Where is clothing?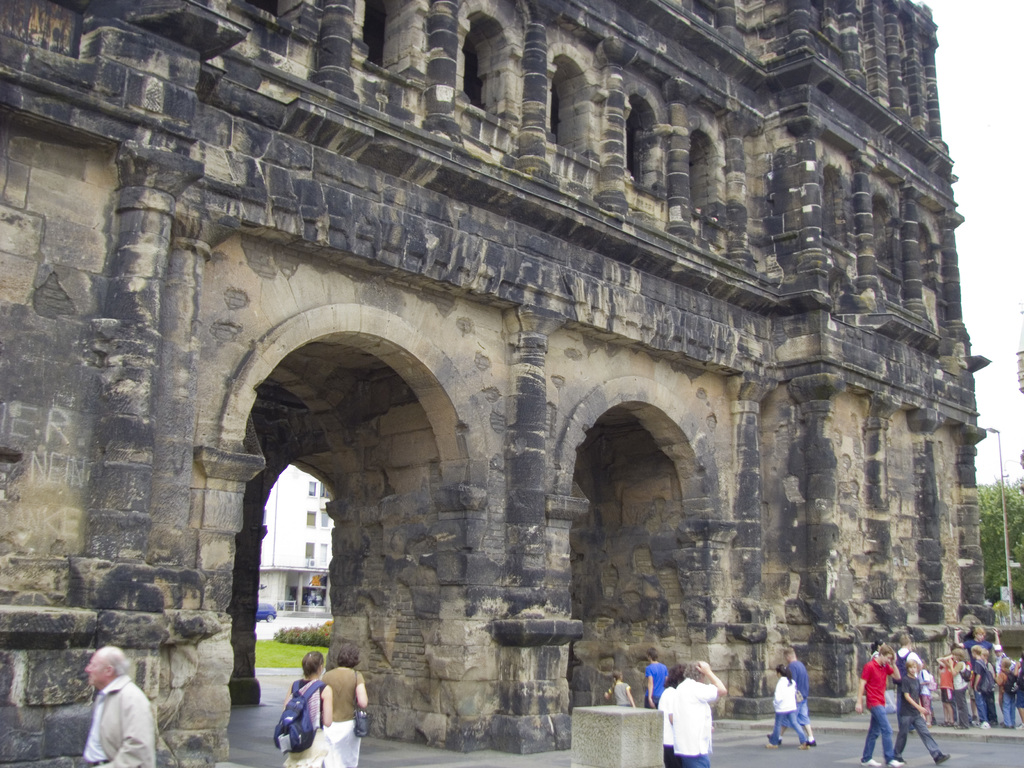
{"x1": 644, "y1": 659, "x2": 675, "y2": 704}.
